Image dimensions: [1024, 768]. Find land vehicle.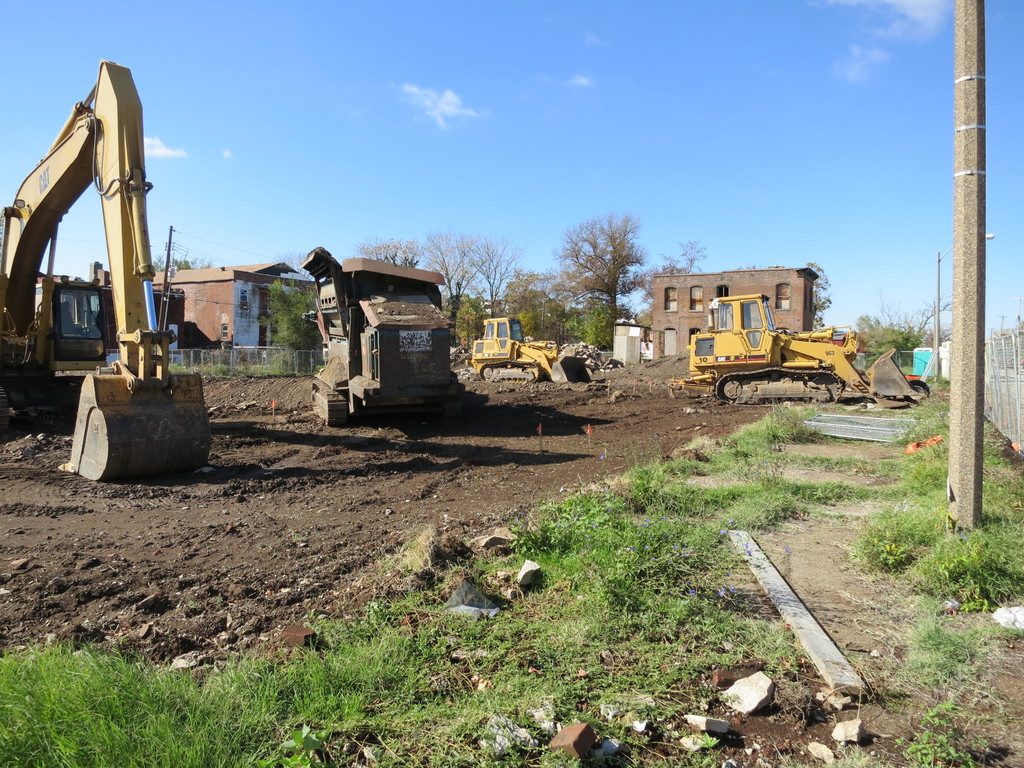
box=[2, 58, 214, 483].
